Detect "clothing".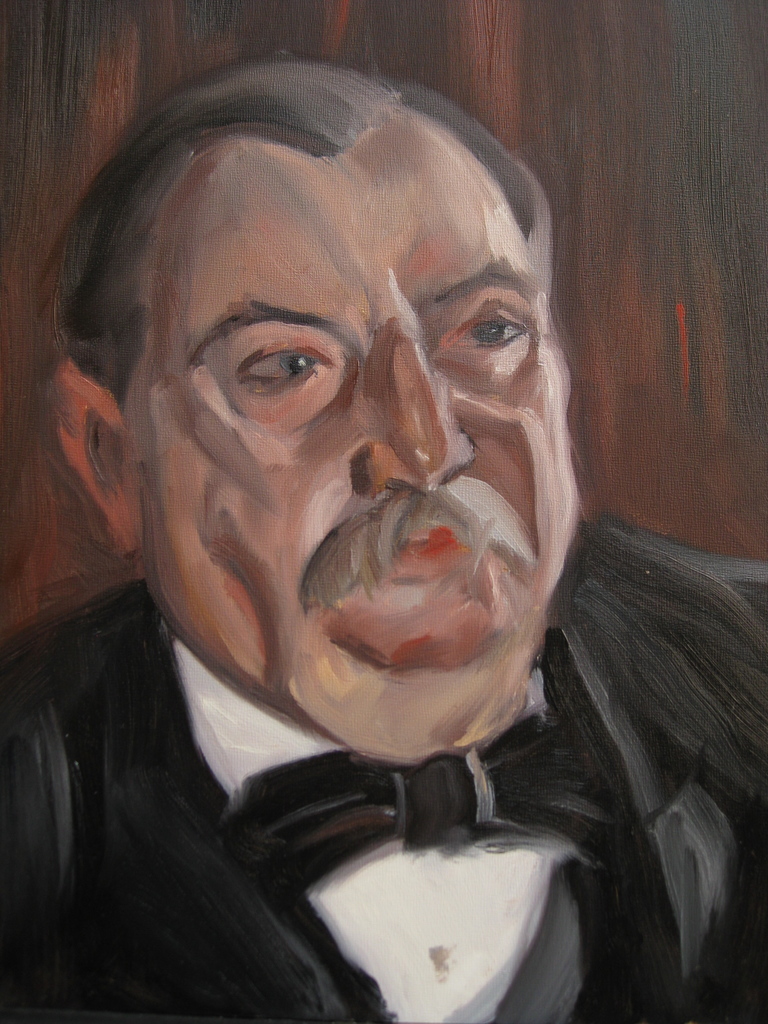
Detected at box=[0, 586, 767, 1023].
